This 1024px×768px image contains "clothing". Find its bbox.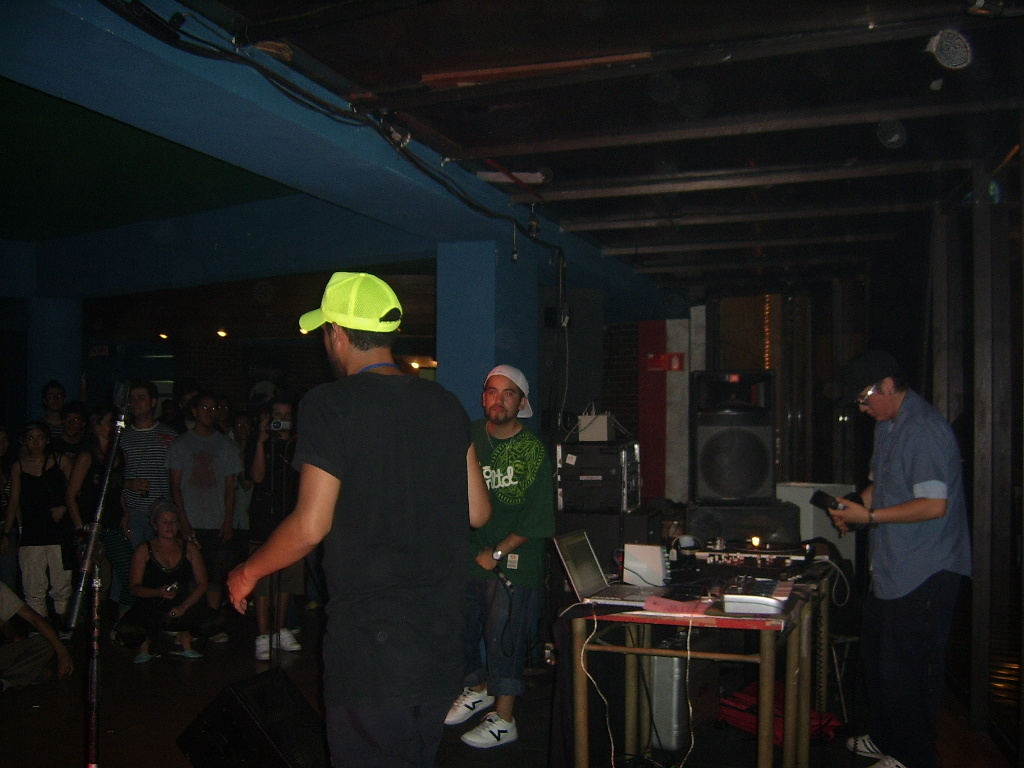
<bbox>292, 364, 485, 767</bbox>.
